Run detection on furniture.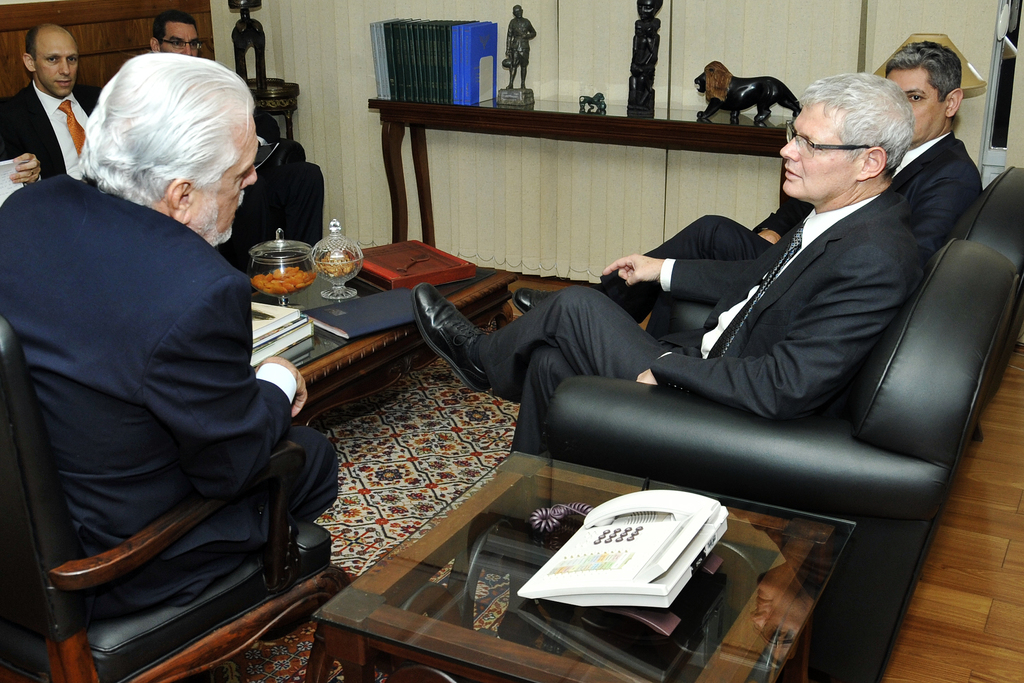
Result: <box>253,249,522,437</box>.
